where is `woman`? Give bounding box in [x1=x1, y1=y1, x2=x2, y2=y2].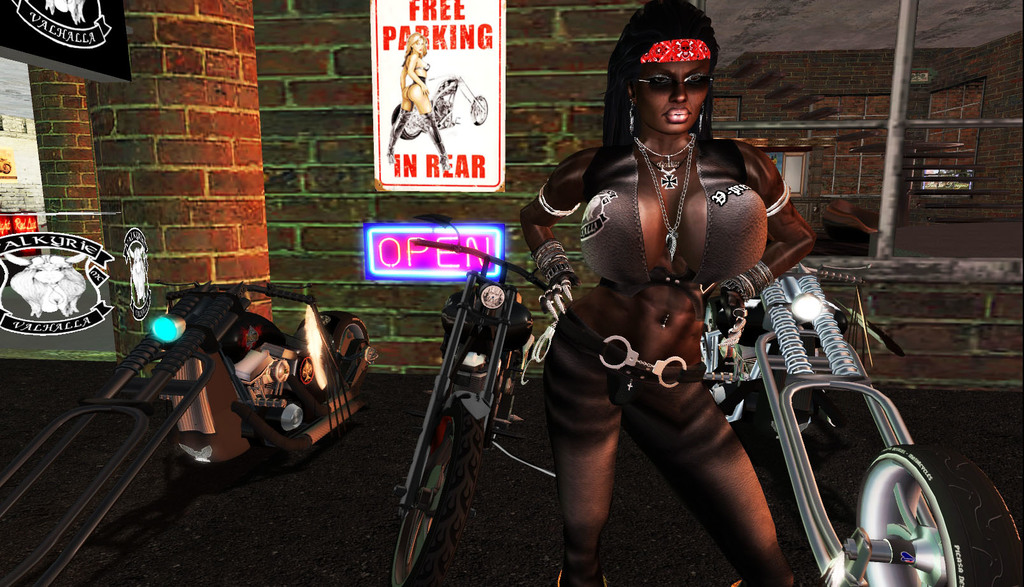
[x1=513, y1=21, x2=849, y2=584].
